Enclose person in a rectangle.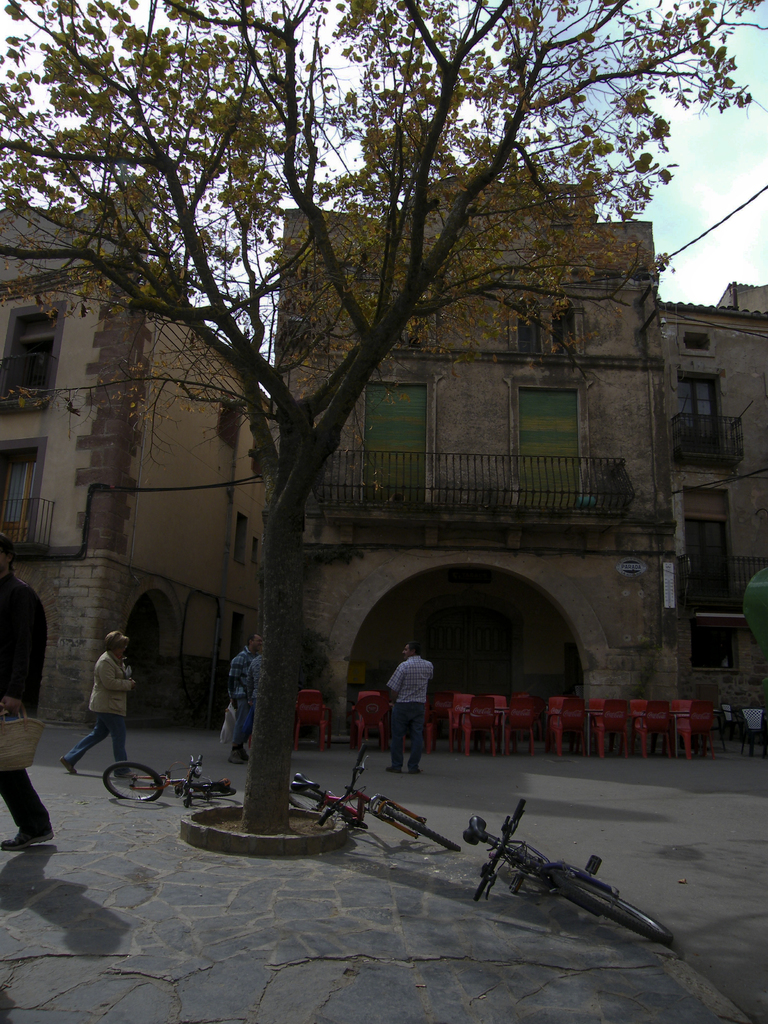
x1=228, y1=626, x2=261, y2=769.
